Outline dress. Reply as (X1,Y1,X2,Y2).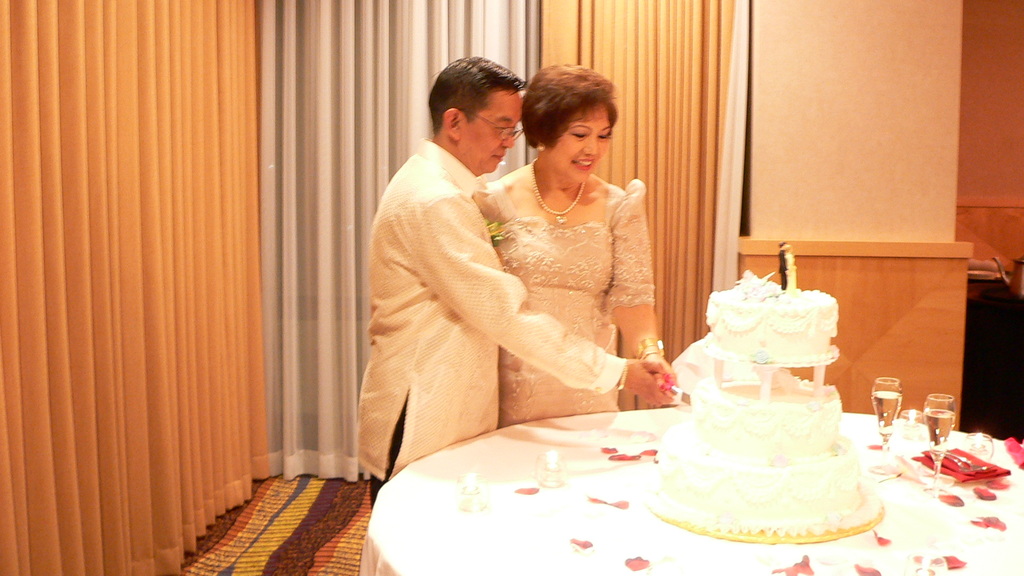
(468,176,655,424).
